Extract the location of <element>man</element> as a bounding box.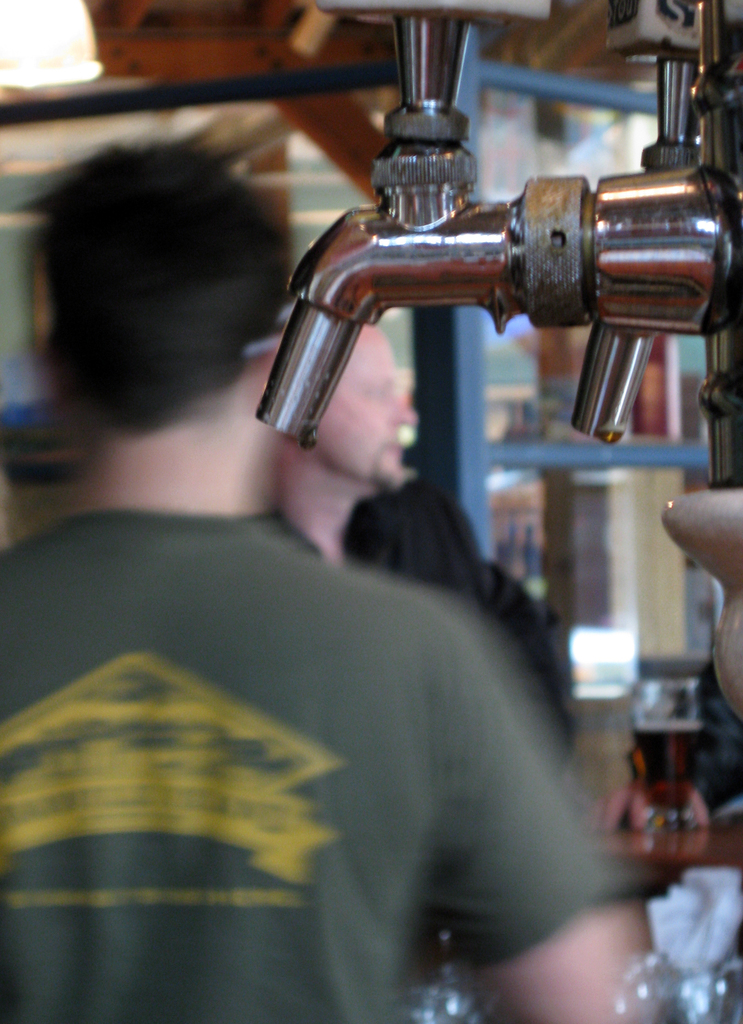
261,326,577,781.
